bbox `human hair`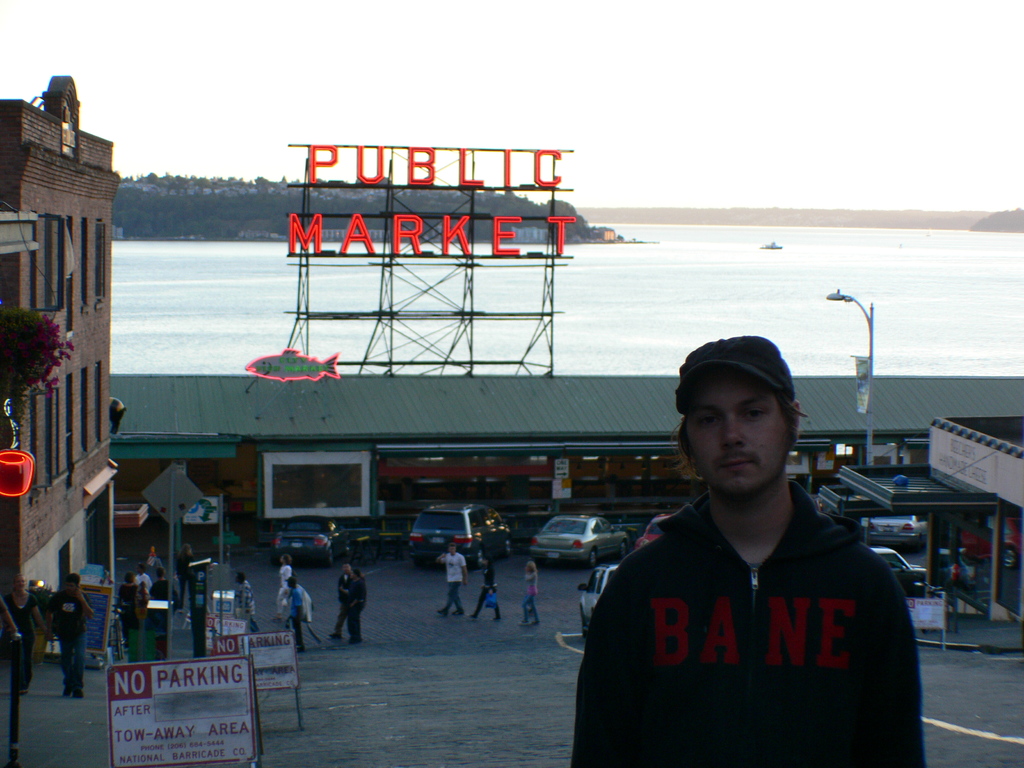
pyautogui.locateOnScreen(234, 569, 246, 579)
